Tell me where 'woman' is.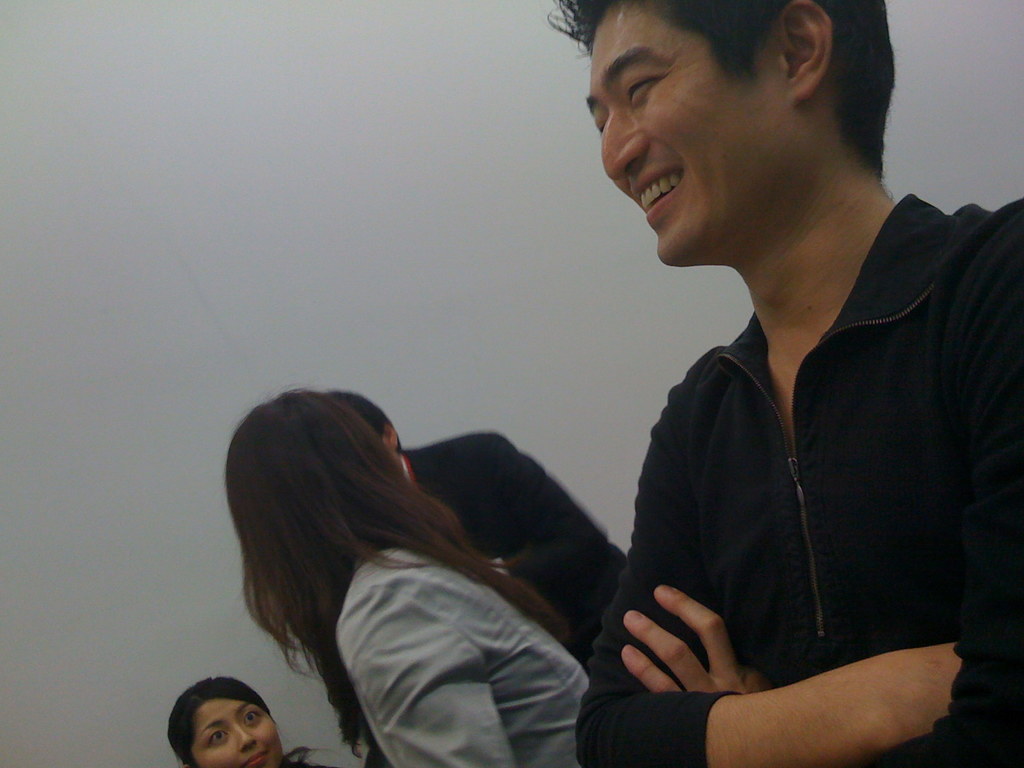
'woman' is at select_region(198, 371, 609, 767).
